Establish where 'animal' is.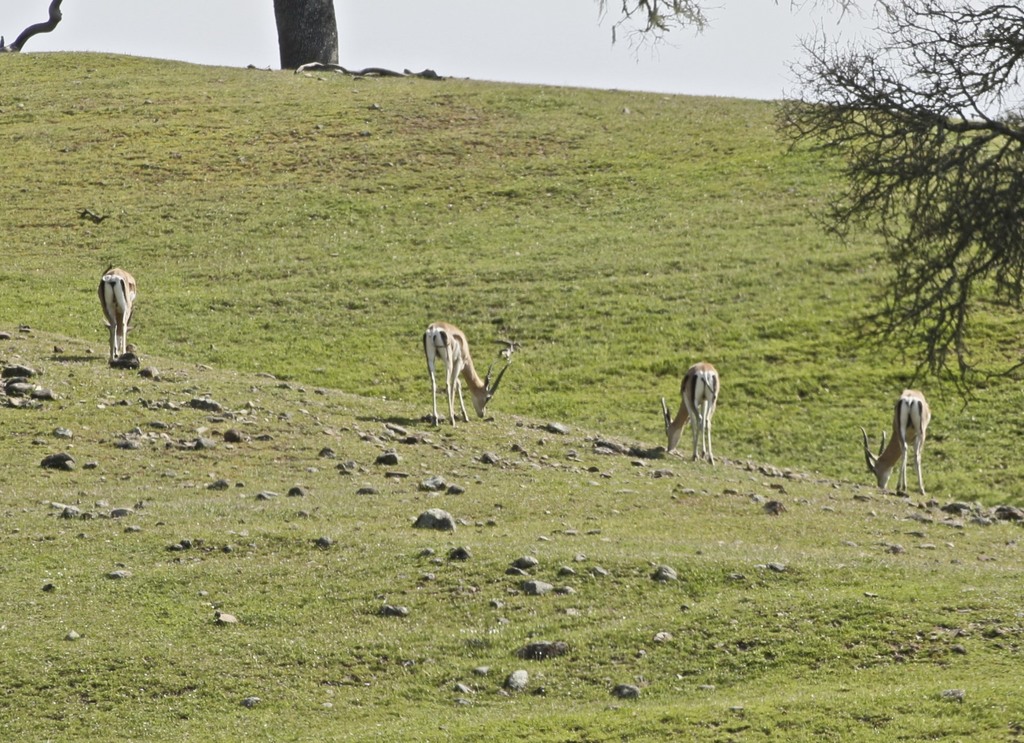
Established at BBox(859, 382, 936, 499).
